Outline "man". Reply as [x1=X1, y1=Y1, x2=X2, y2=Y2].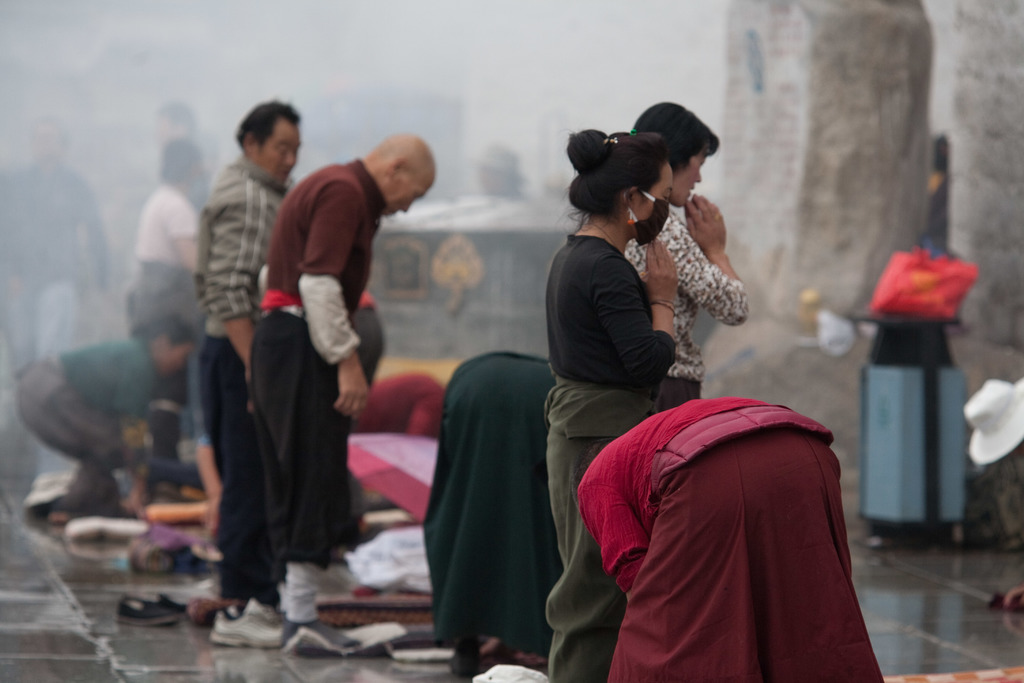
[x1=189, y1=95, x2=303, y2=597].
